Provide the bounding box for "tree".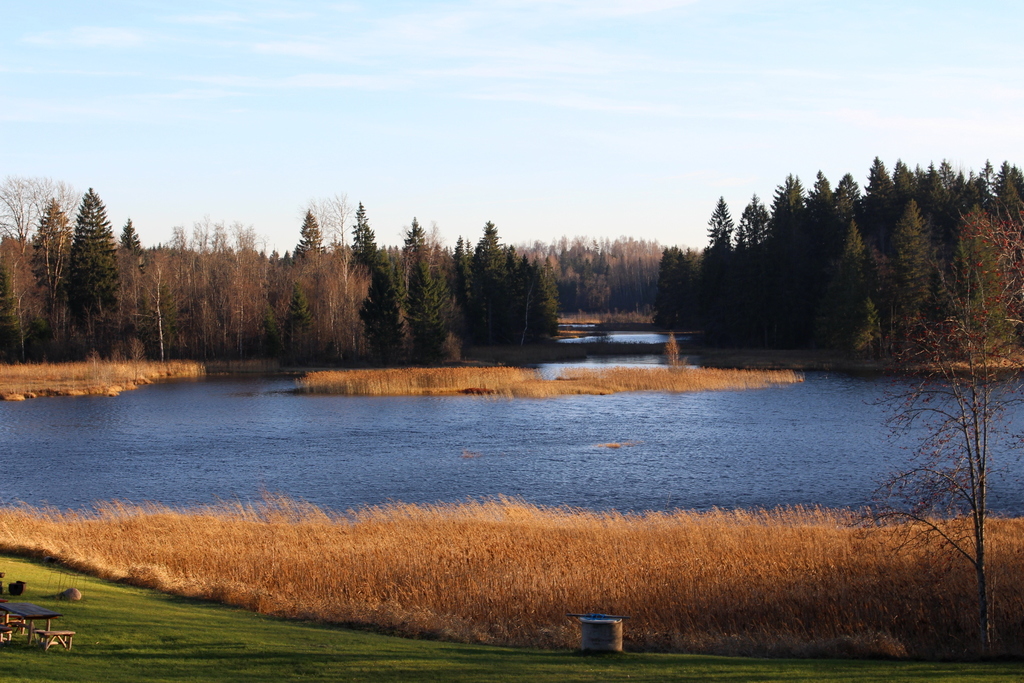
box(19, 200, 85, 320).
